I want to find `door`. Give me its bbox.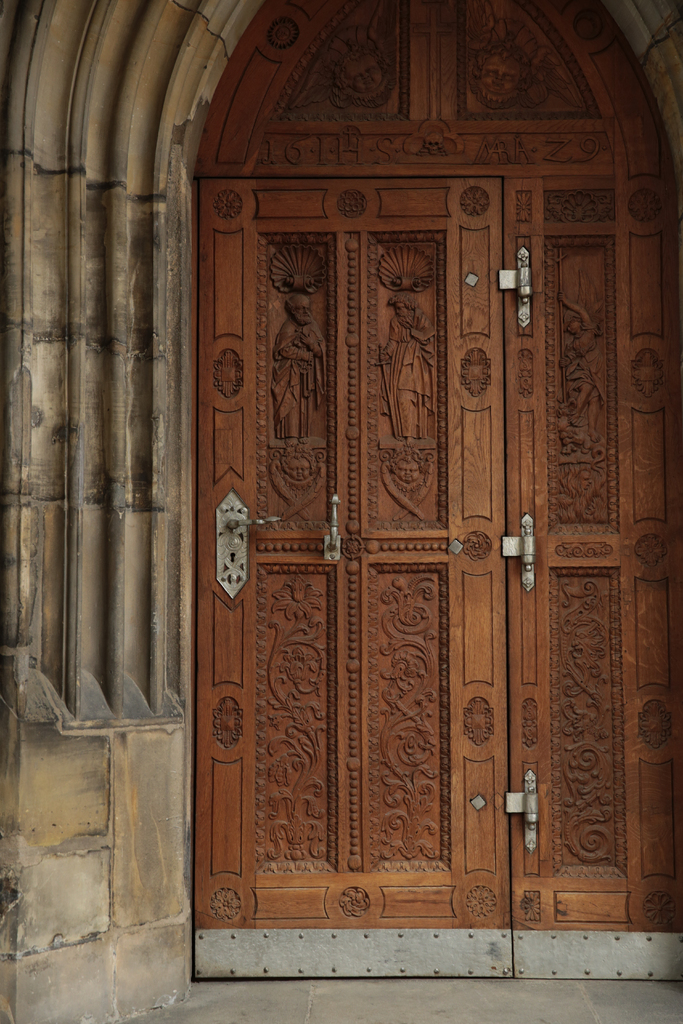
x1=190, y1=91, x2=633, y2=970.
